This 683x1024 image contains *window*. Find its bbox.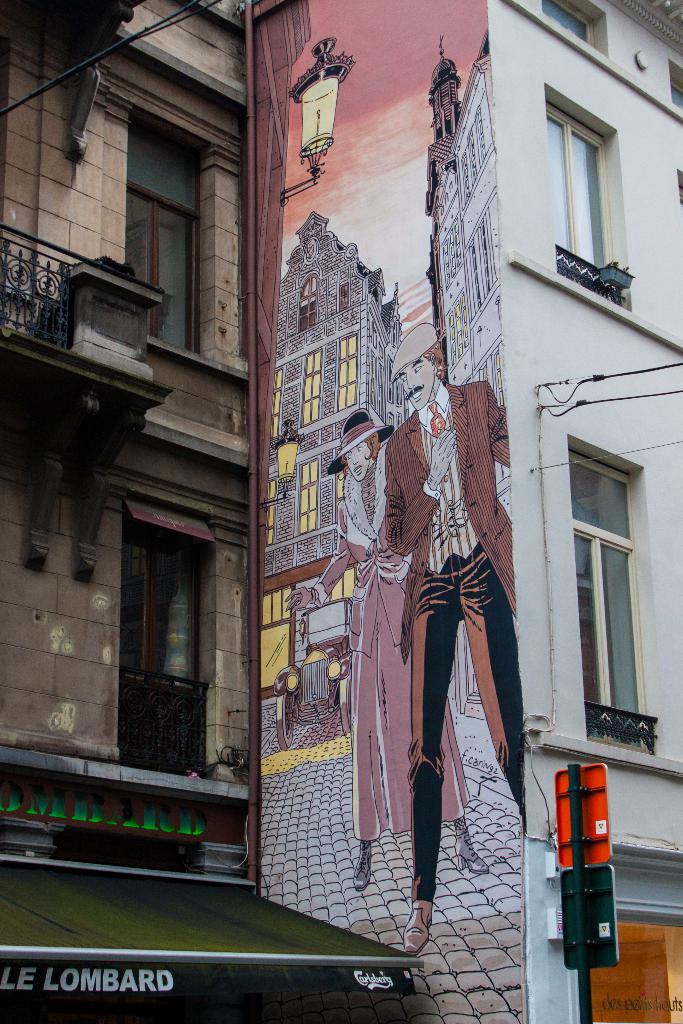
region(568, 408, 662, 757).
